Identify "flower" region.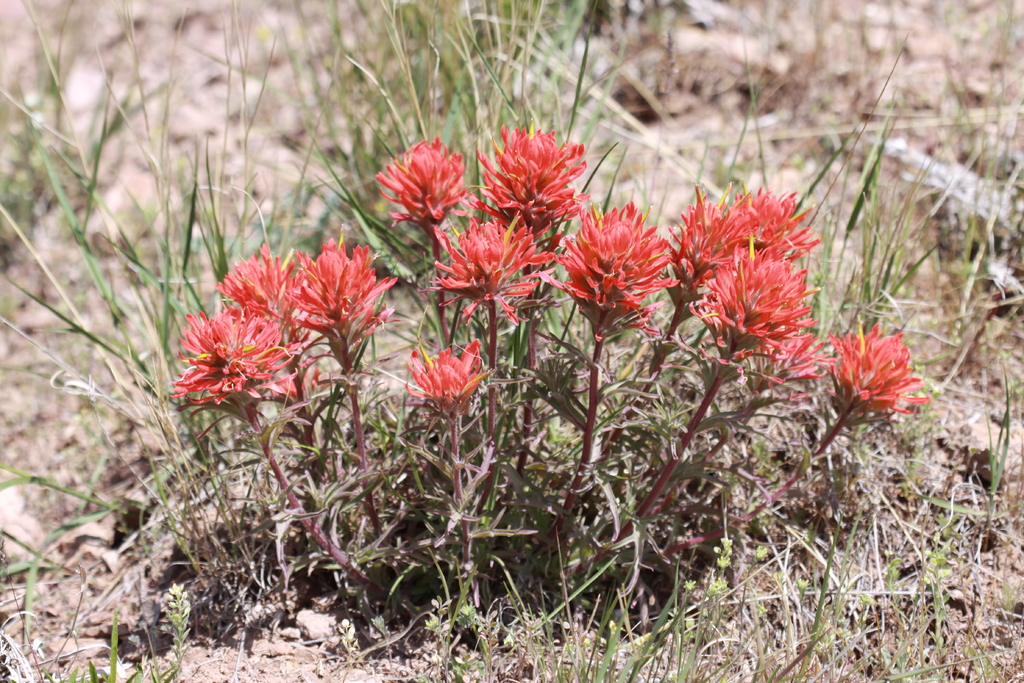
Region: bbox=[462, 121, 593, 252].
